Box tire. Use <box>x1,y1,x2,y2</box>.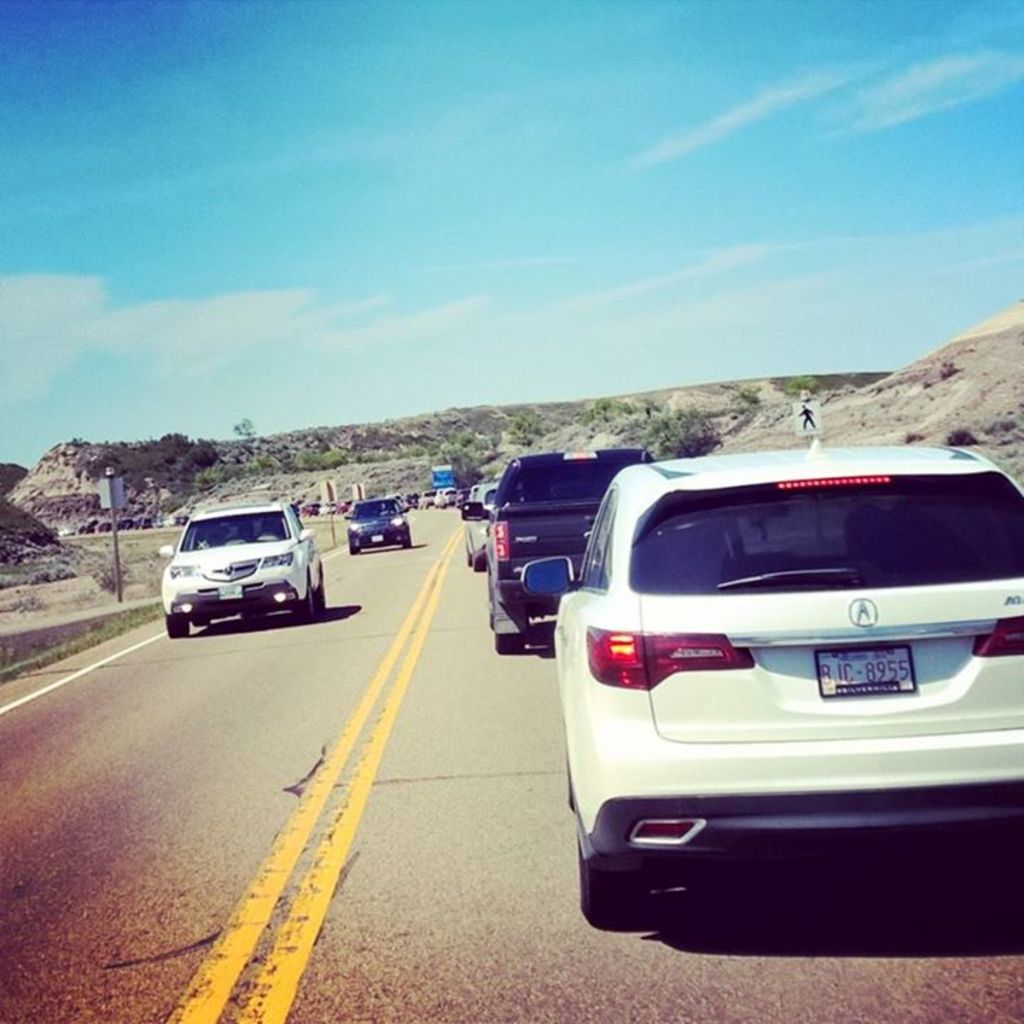
<box>189,612,216,624</box>.
